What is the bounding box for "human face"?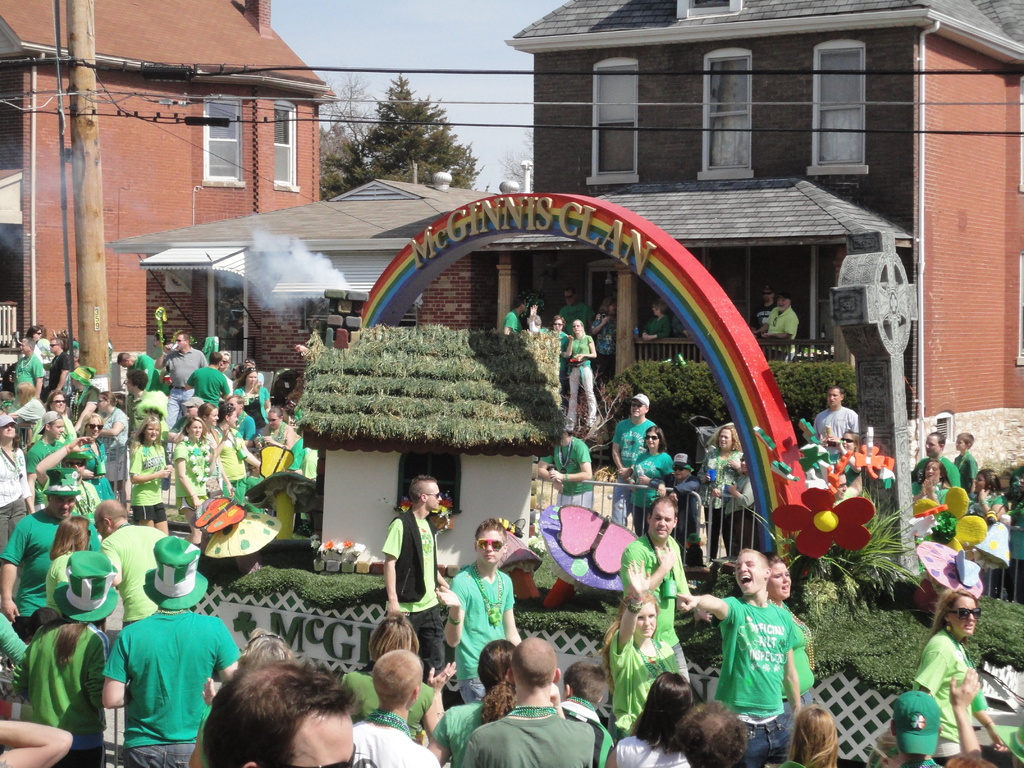
bbox=[767, 563, 792, 600].
